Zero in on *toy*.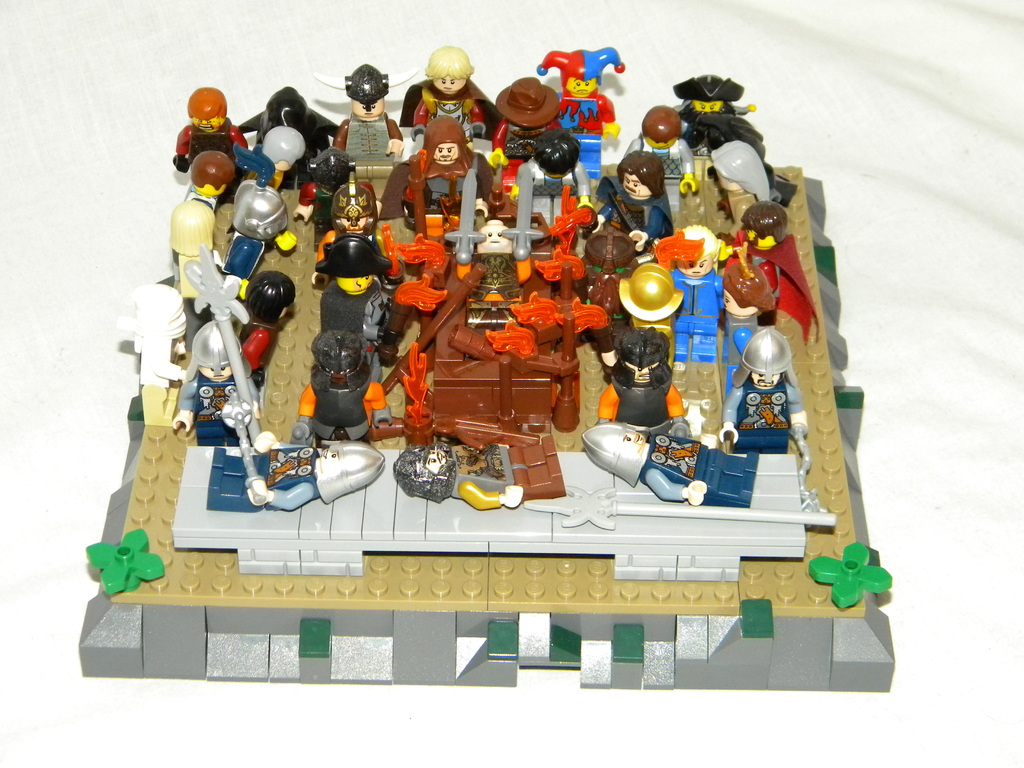
Zeroed in: crop(743, 202, 819, 326).
